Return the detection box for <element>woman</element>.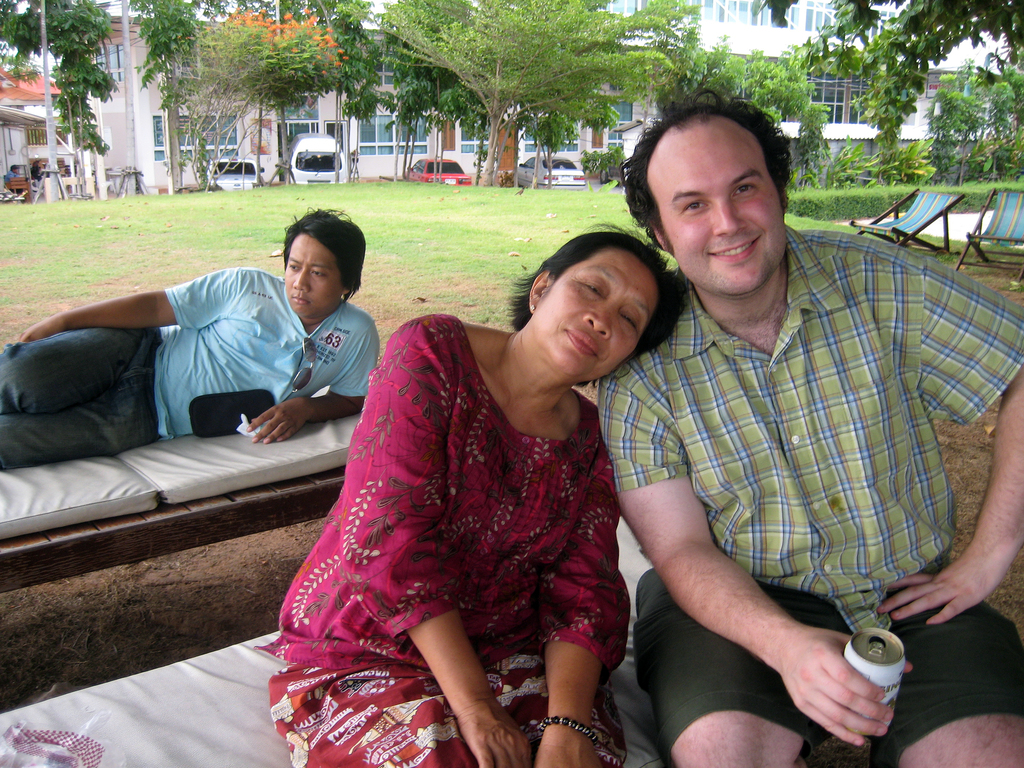
box=[277, 205, 653, 762].
